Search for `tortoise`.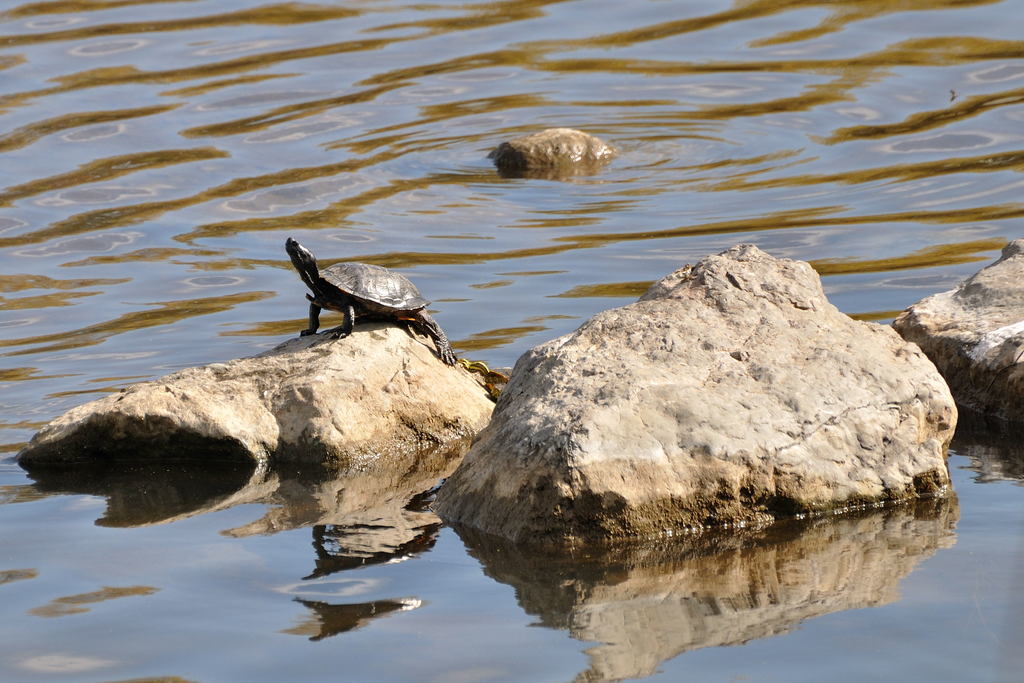
Found at pyautogui.locateOnScreen(282, 235, 458, 368).
